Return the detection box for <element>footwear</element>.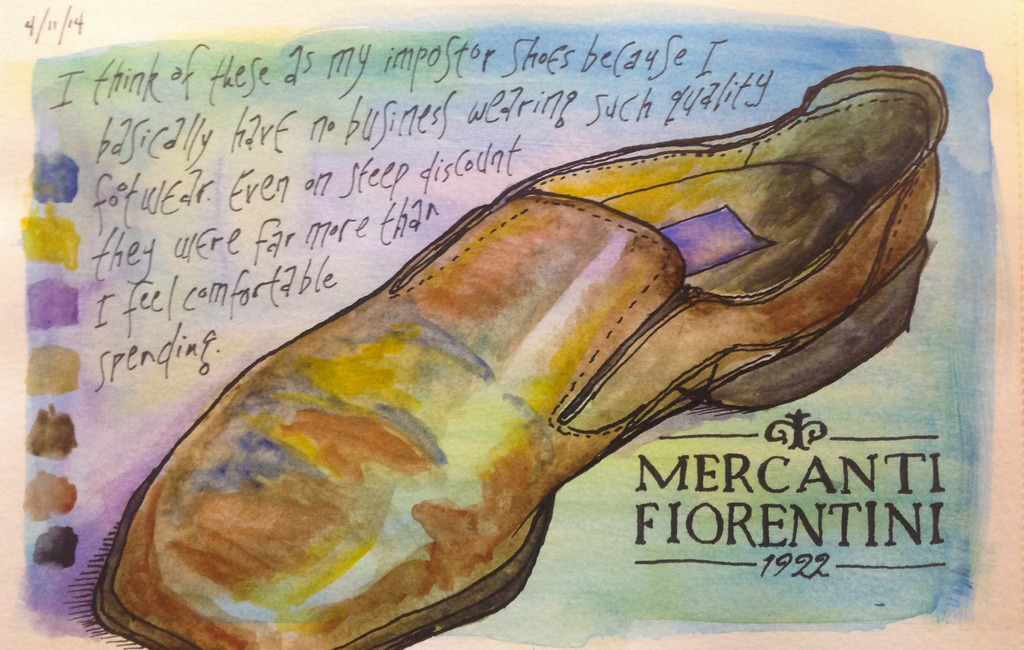
bbox=(94, 58, 941, 649).
